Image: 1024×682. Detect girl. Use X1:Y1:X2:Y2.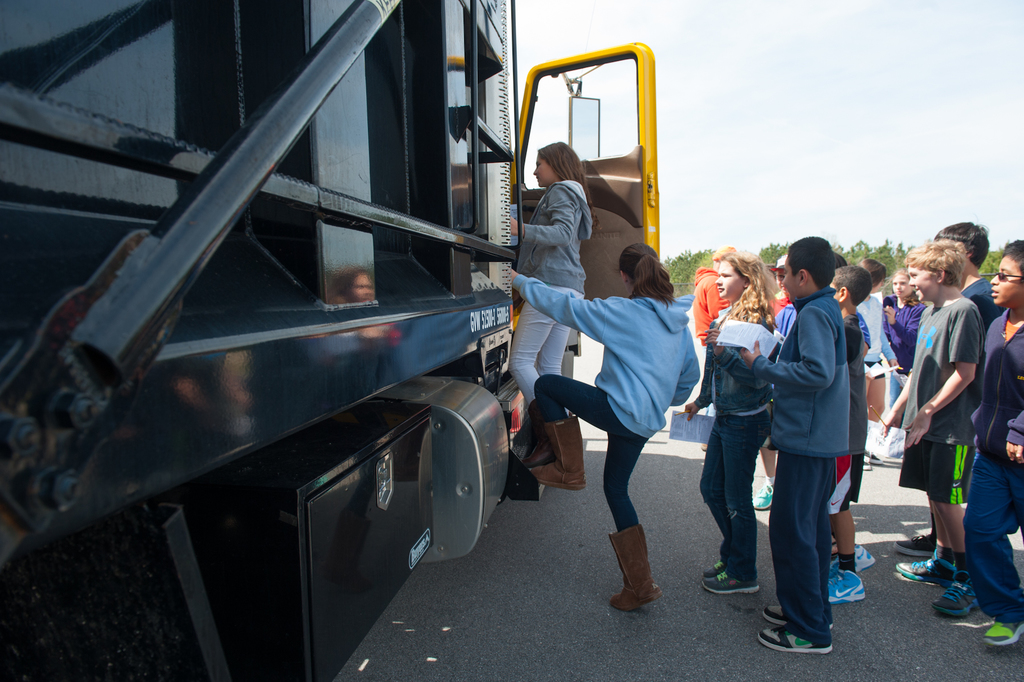
856:256:902:472.
